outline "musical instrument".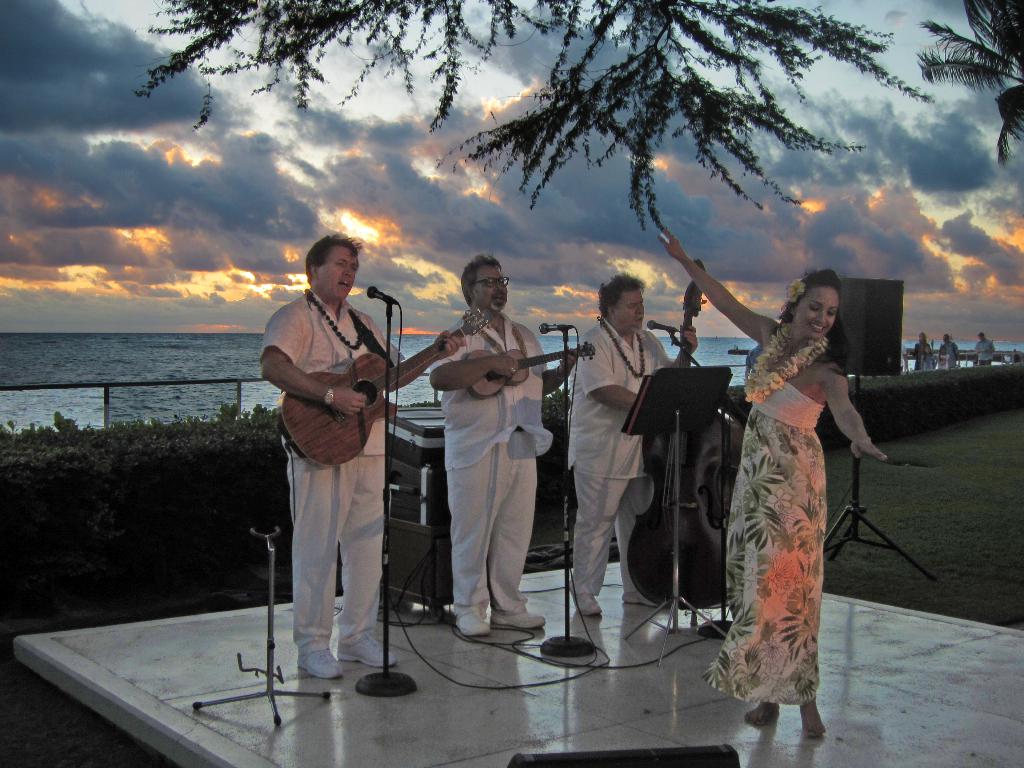
Outline: [287, 298, 490, 465].
